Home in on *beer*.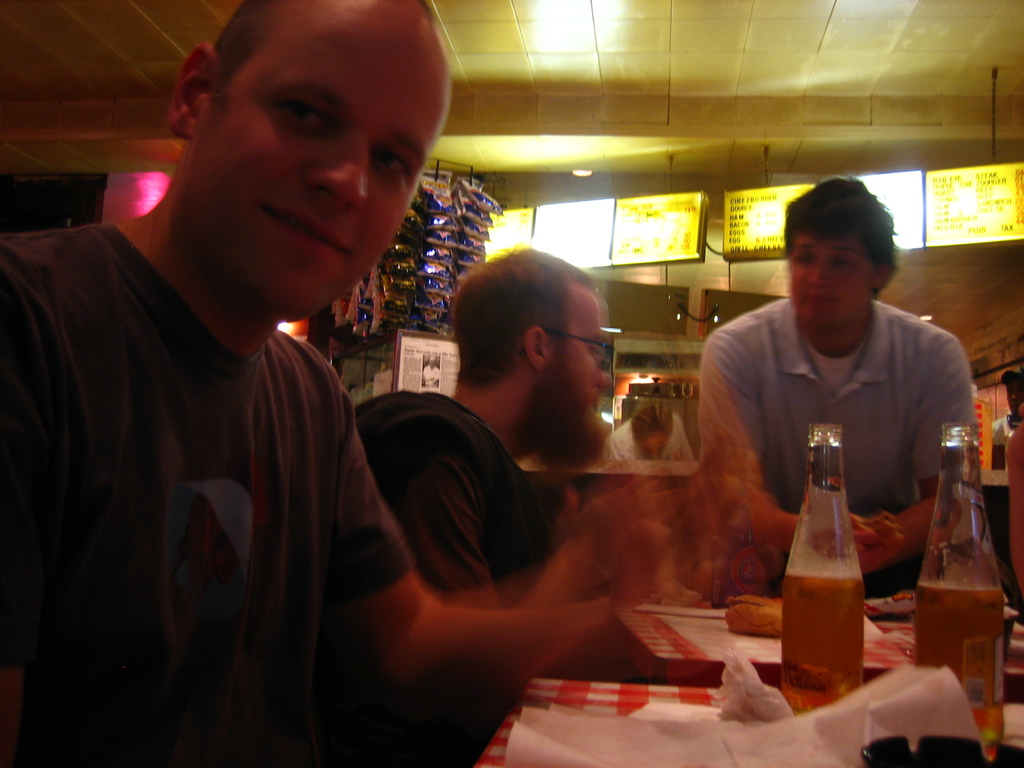
Homed in at {"x1": 916, "y1": 589, "x2": 1007, "y2": 744}.
